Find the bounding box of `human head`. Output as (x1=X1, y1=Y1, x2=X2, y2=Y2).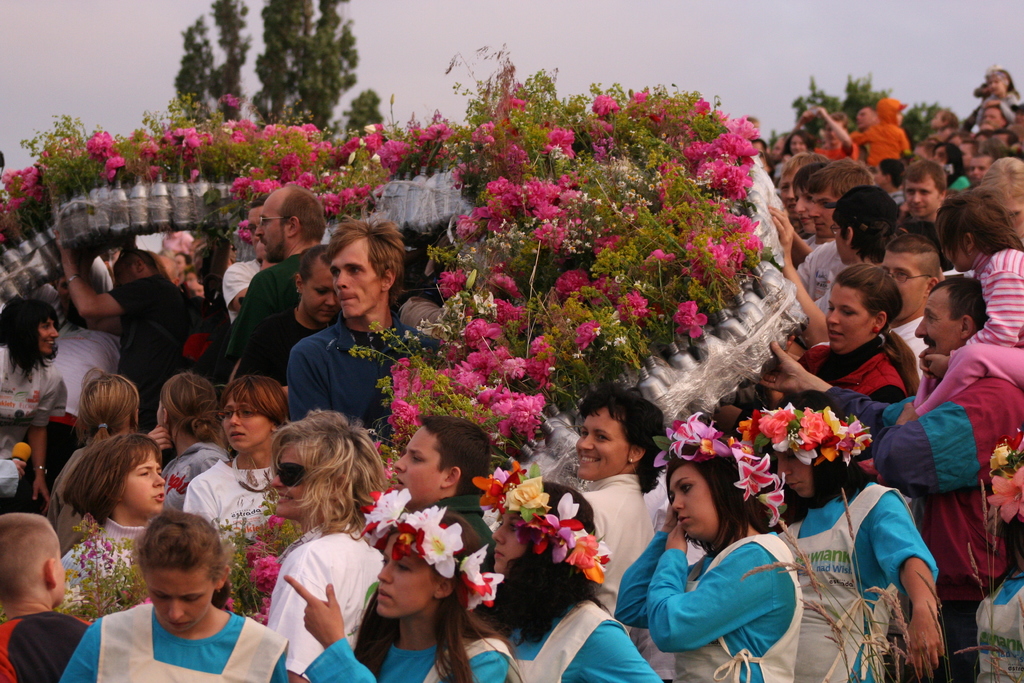
(x1=833, y1=188, x2=906, y2=265).
